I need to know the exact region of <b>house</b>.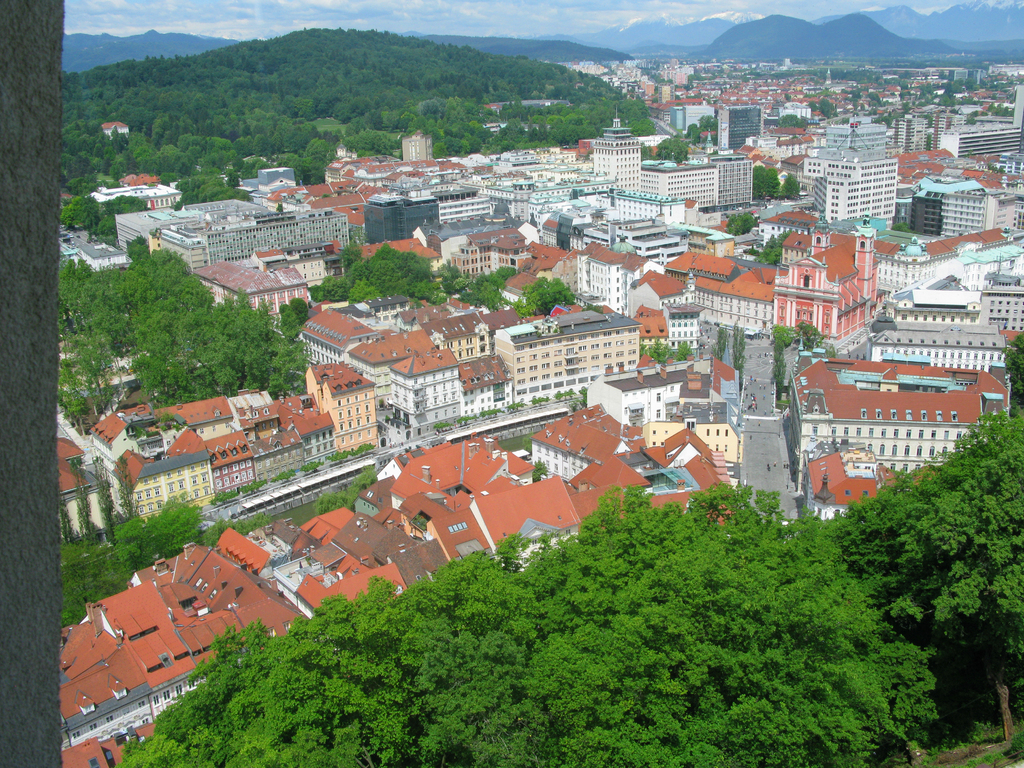
Region: bbox(253, 429, 306, 487).
